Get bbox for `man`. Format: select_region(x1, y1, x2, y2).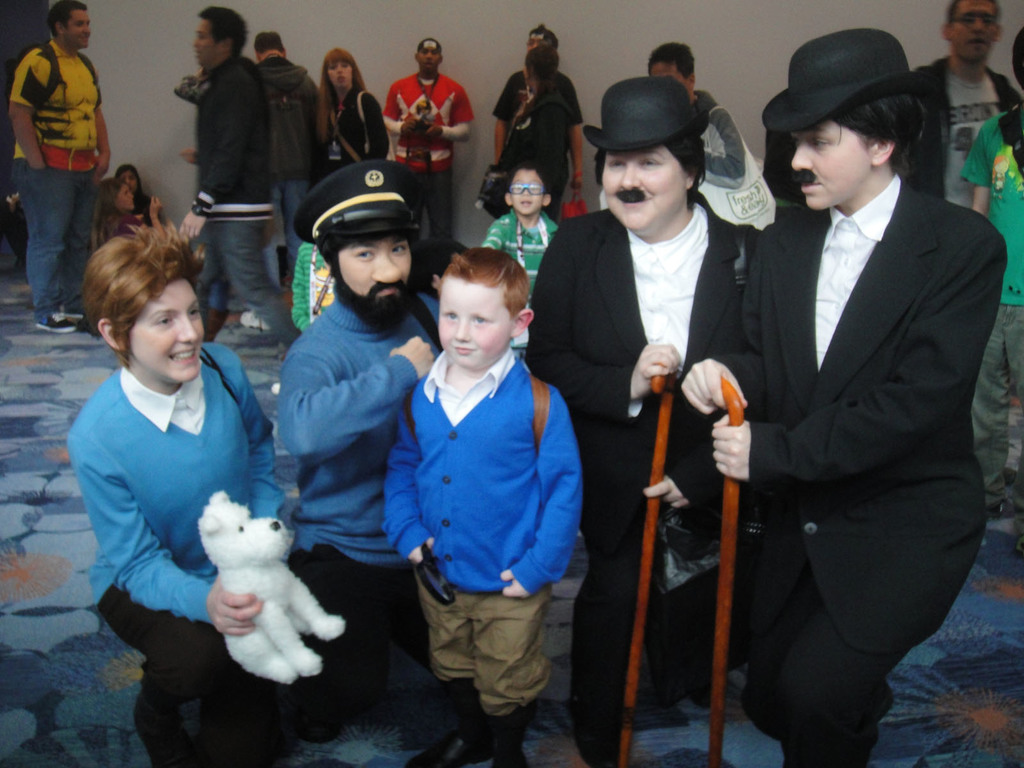
select_region(272, 162, 444, 717).
